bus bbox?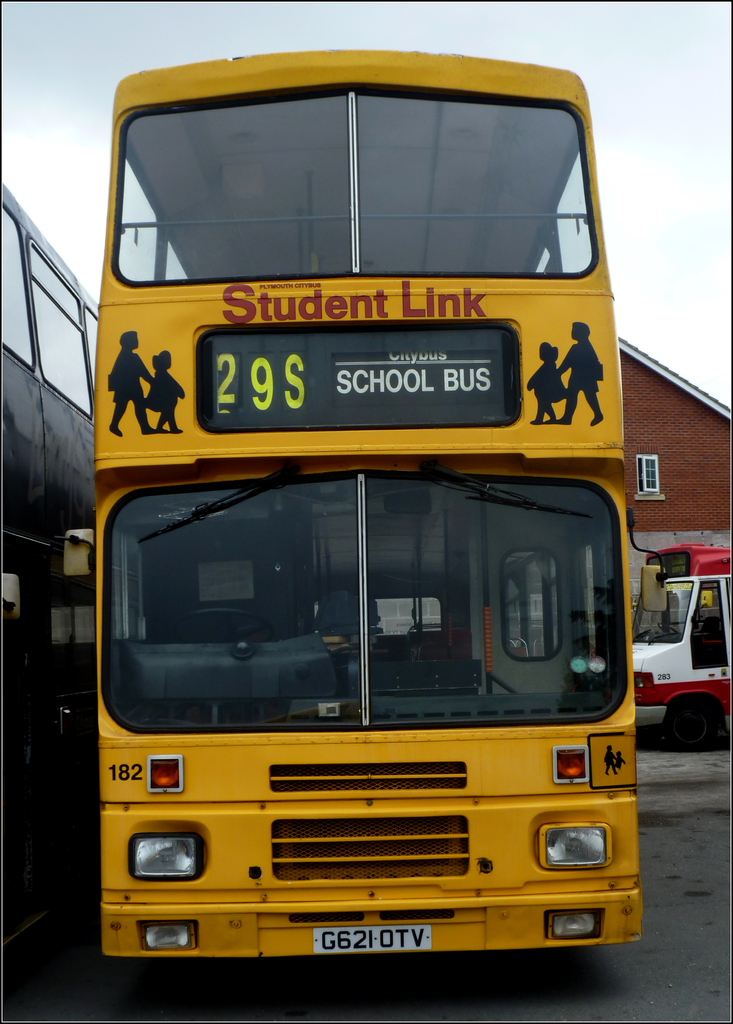
{"x1": 627, "y1": 543, "x2": 732, "y2": 748}
